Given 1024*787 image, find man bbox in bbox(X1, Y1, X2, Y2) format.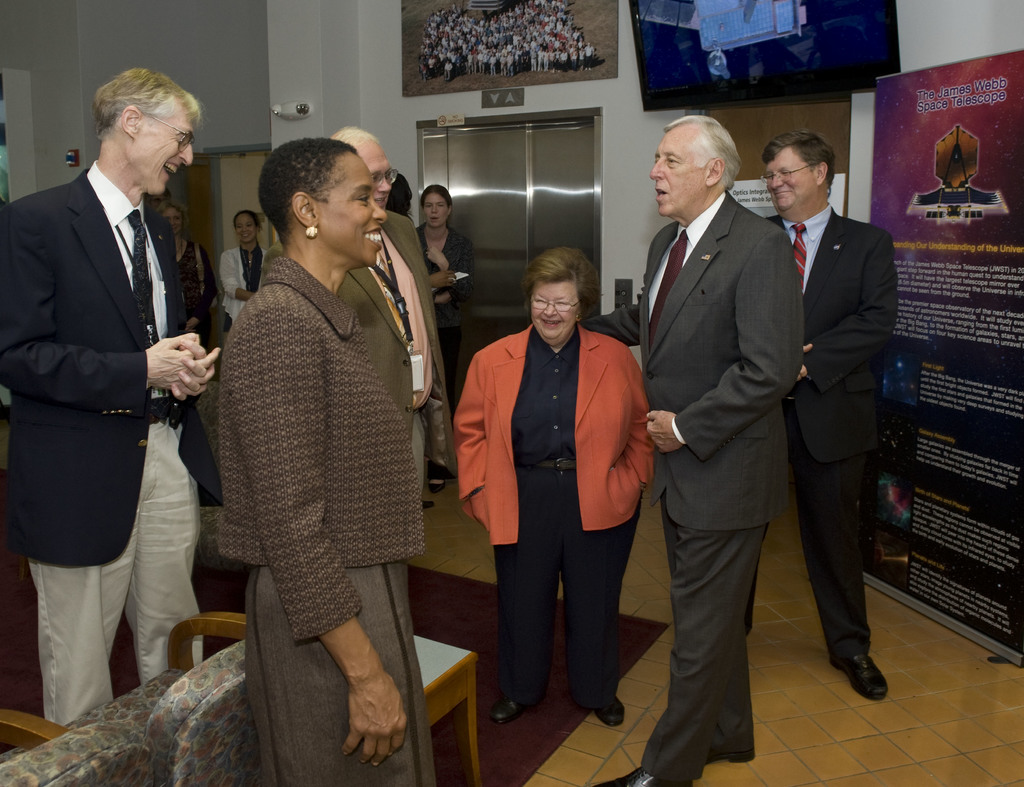
bbox(328, 123, 438, 505).
